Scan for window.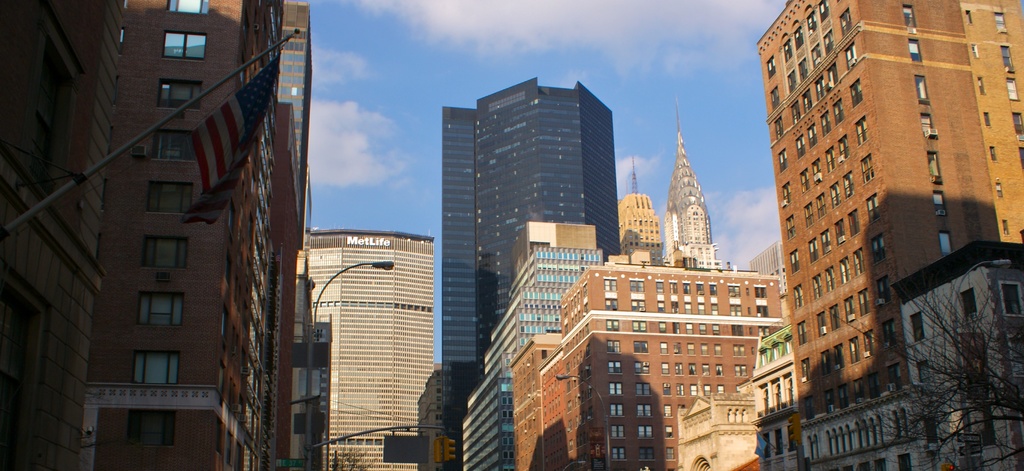
Scan result: 921:110:934:130.
